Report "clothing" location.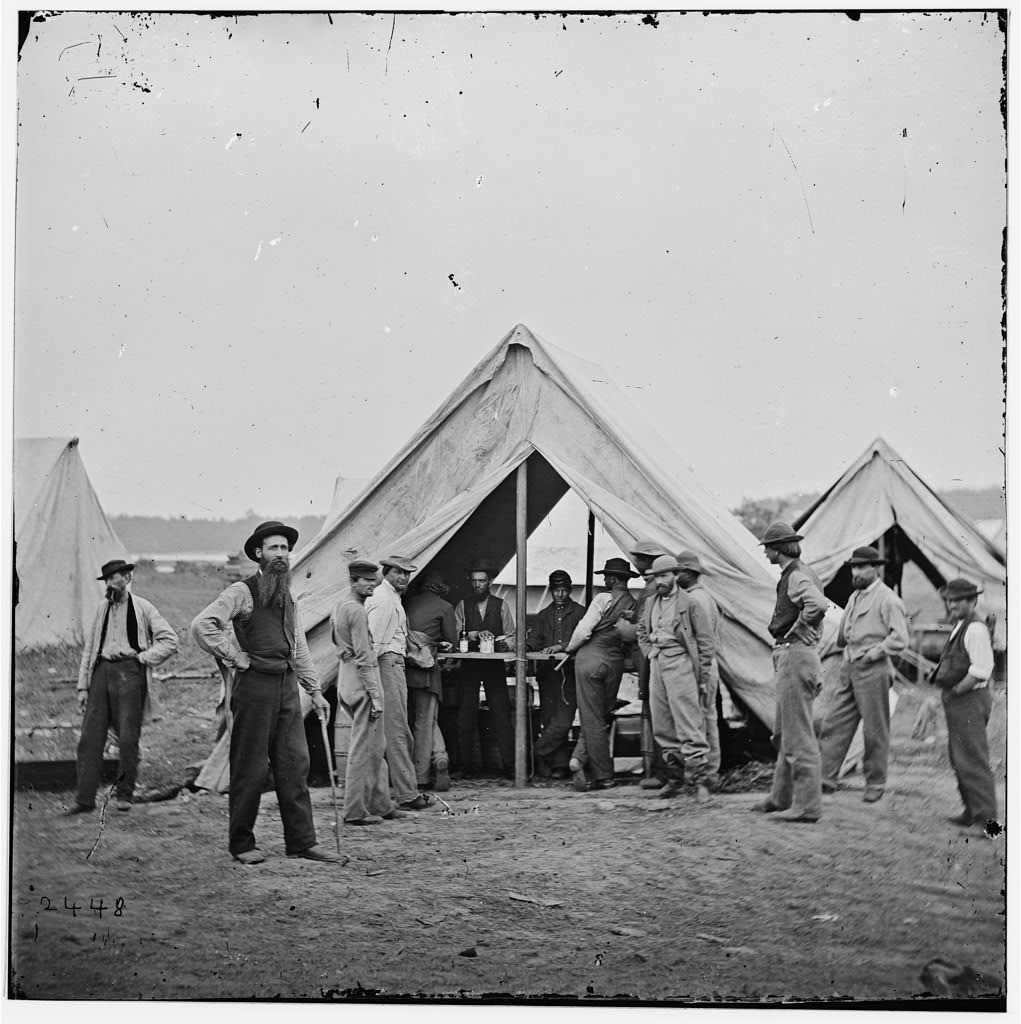
Report: x1=365 y1=571 x2=429 y2=798.
